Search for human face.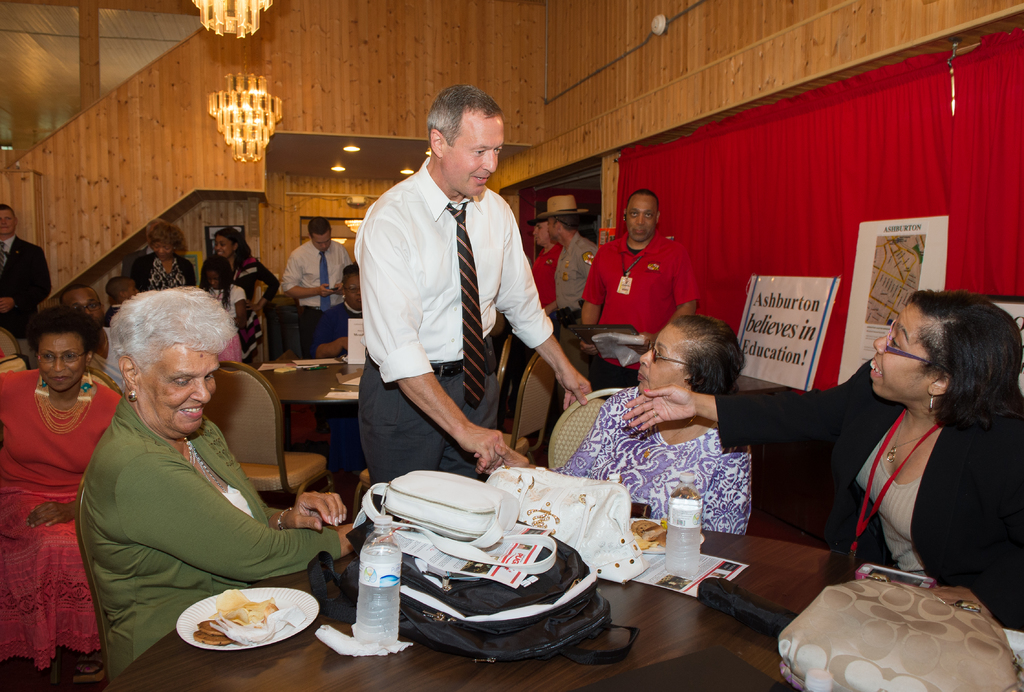
Found at (x1=624, y1=202, x2=653, y2=245).
